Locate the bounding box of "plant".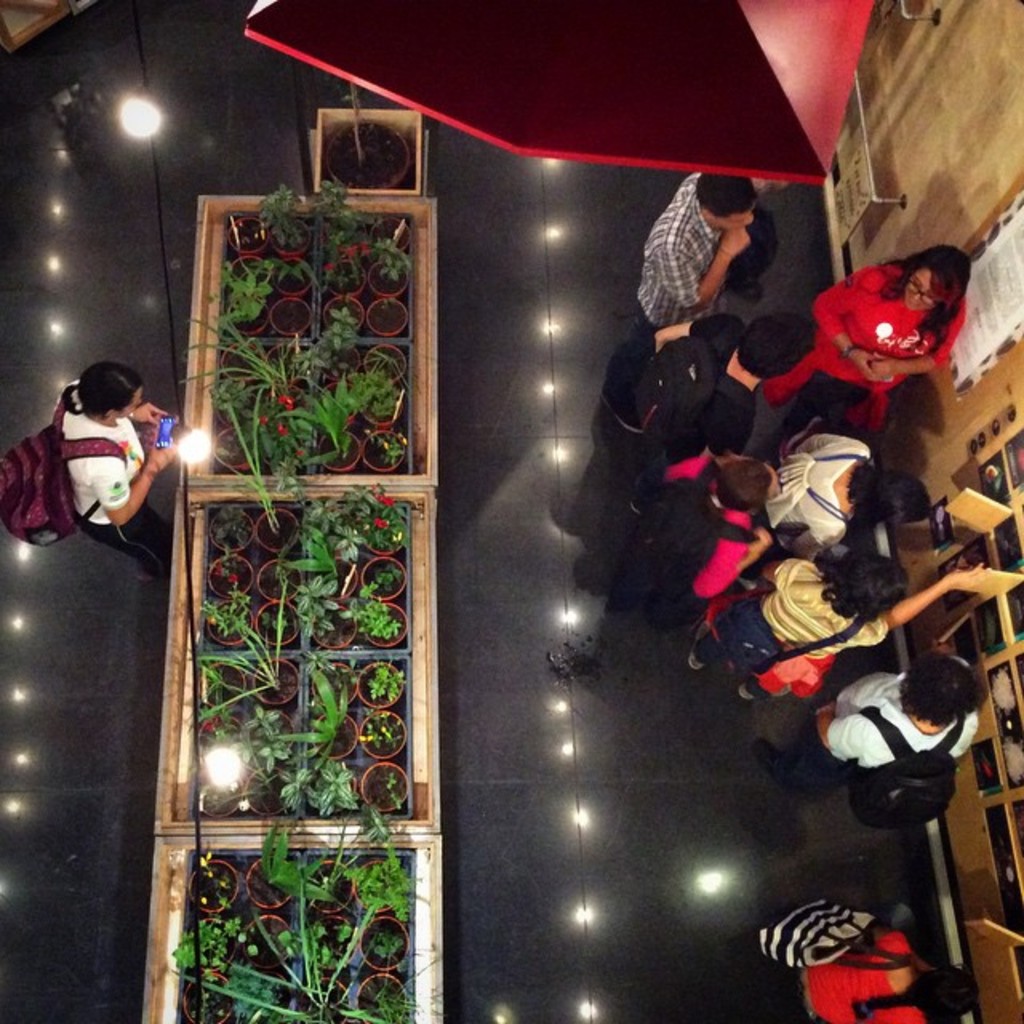
Bounding box: Rect(285, 923, 333, 968).
